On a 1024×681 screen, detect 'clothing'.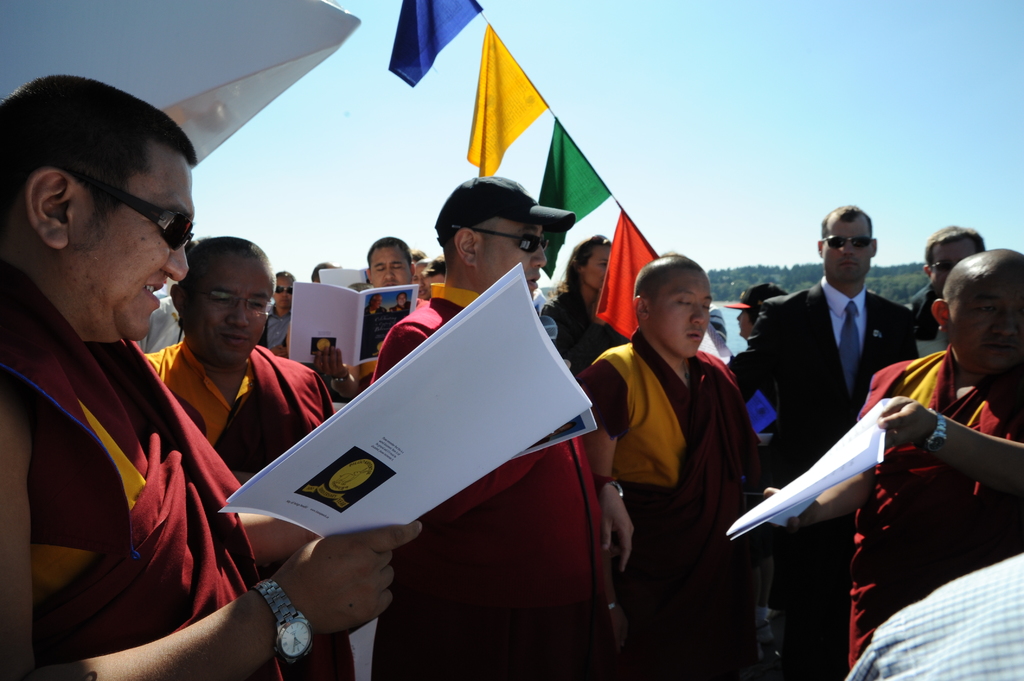
left=373, top=304, right=611, bottom=664.
